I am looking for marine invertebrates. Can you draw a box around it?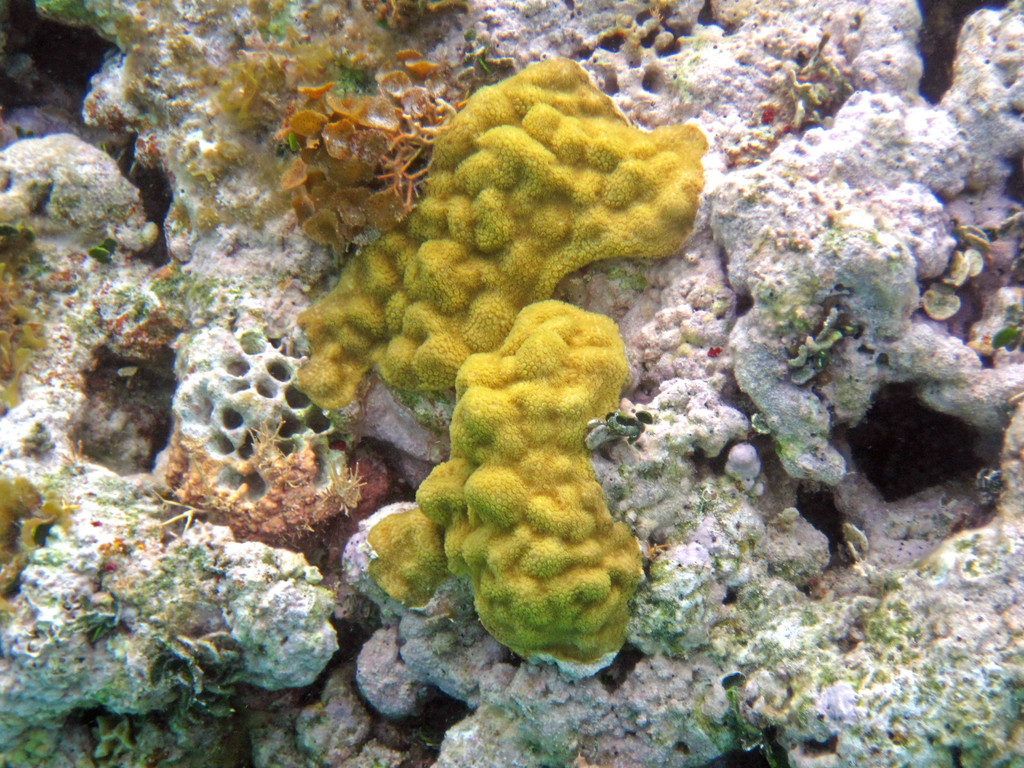
Sure, the bounding box is pyautogui.locateOnScreen(138, 204, 173, 260).
